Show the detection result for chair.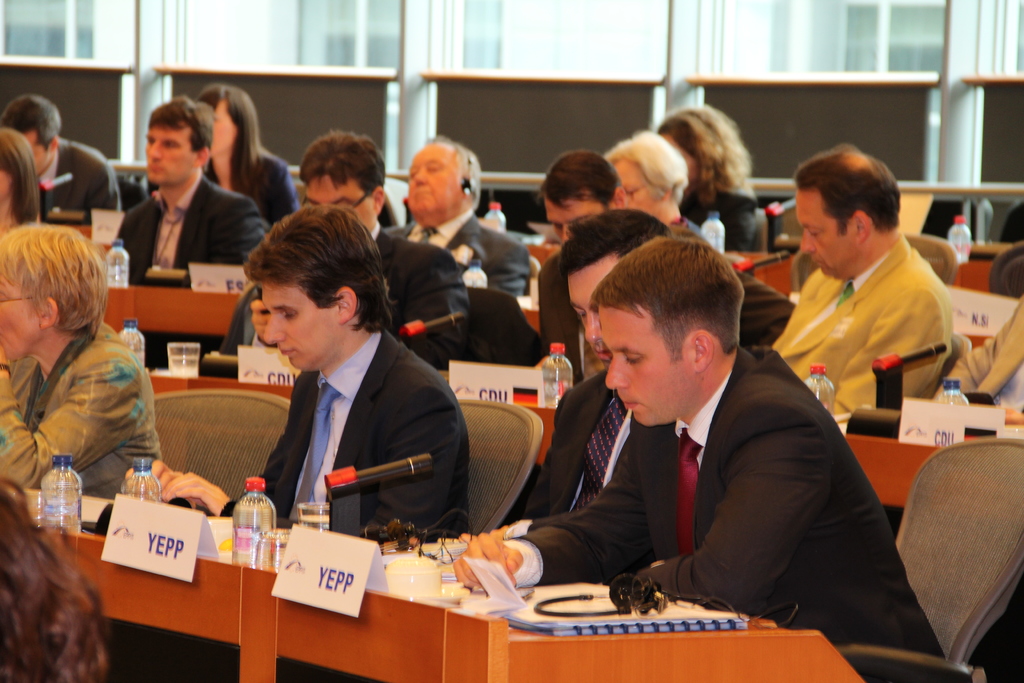
box=[455, 399, 545, 536].
